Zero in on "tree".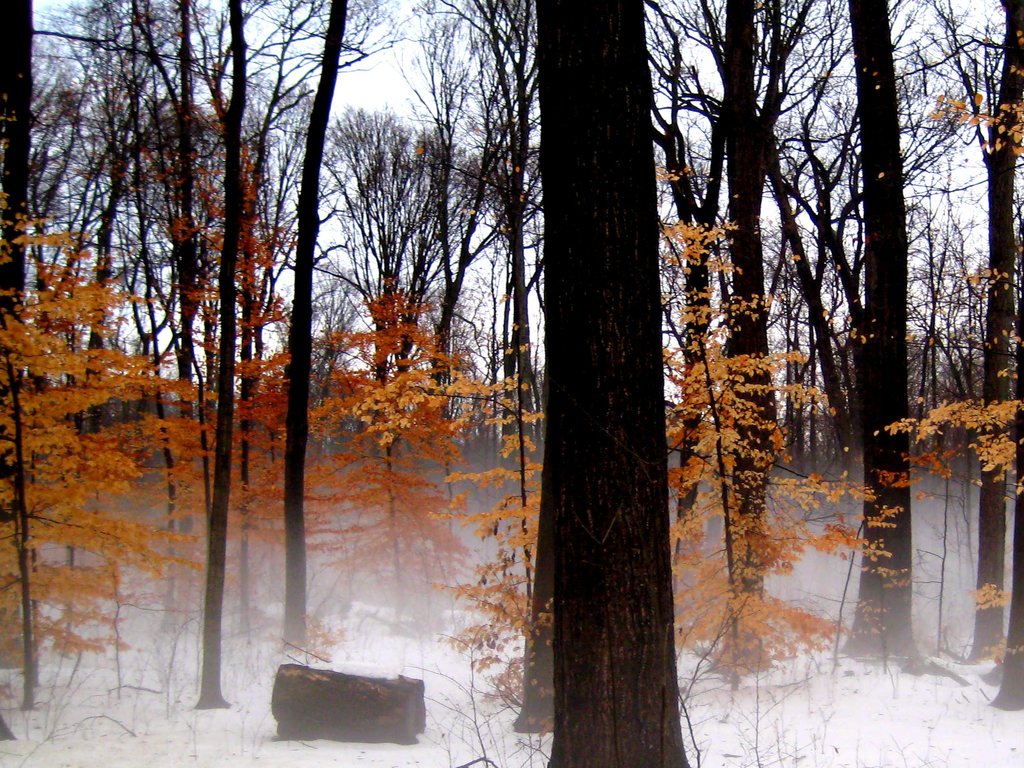
Zeroed in: [left=263, top=0, right=374, bottom=671].
